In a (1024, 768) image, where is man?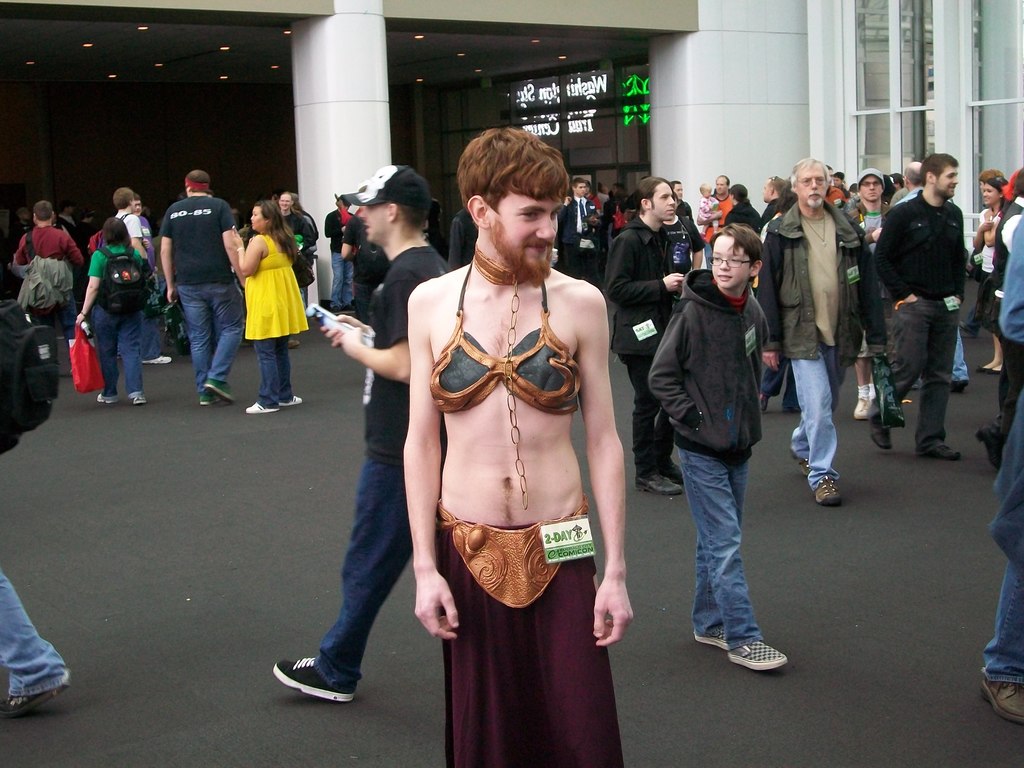
region(758, 156, 887, 502).
